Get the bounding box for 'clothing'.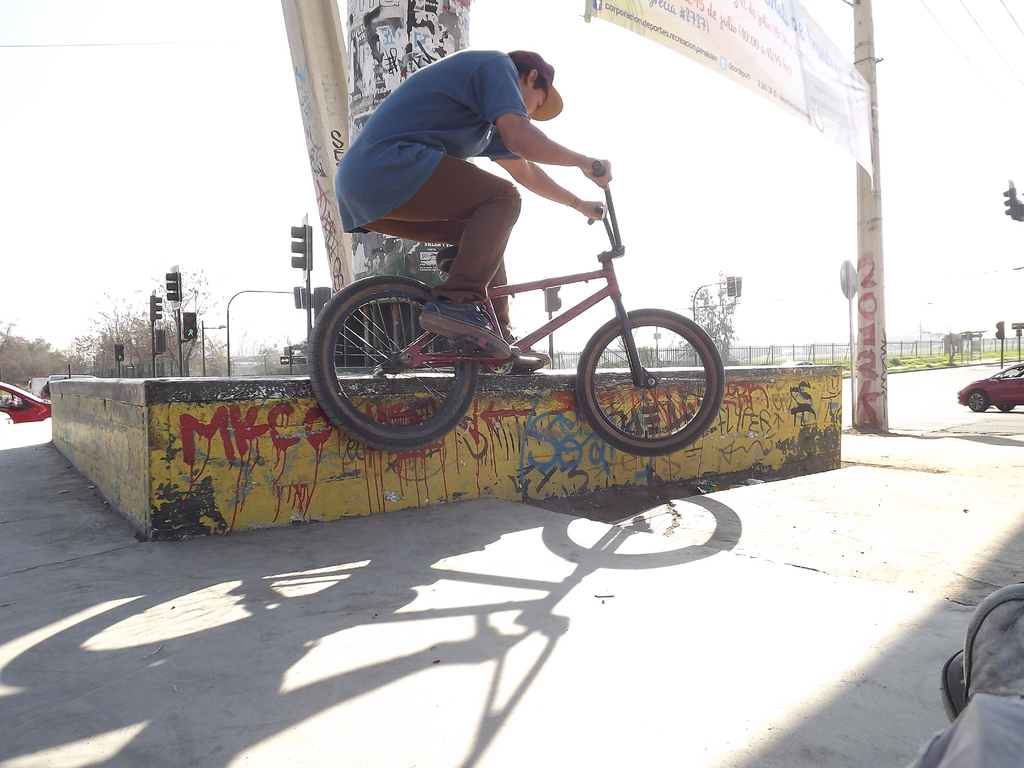
l=333, t=43, r=536, b=239.
